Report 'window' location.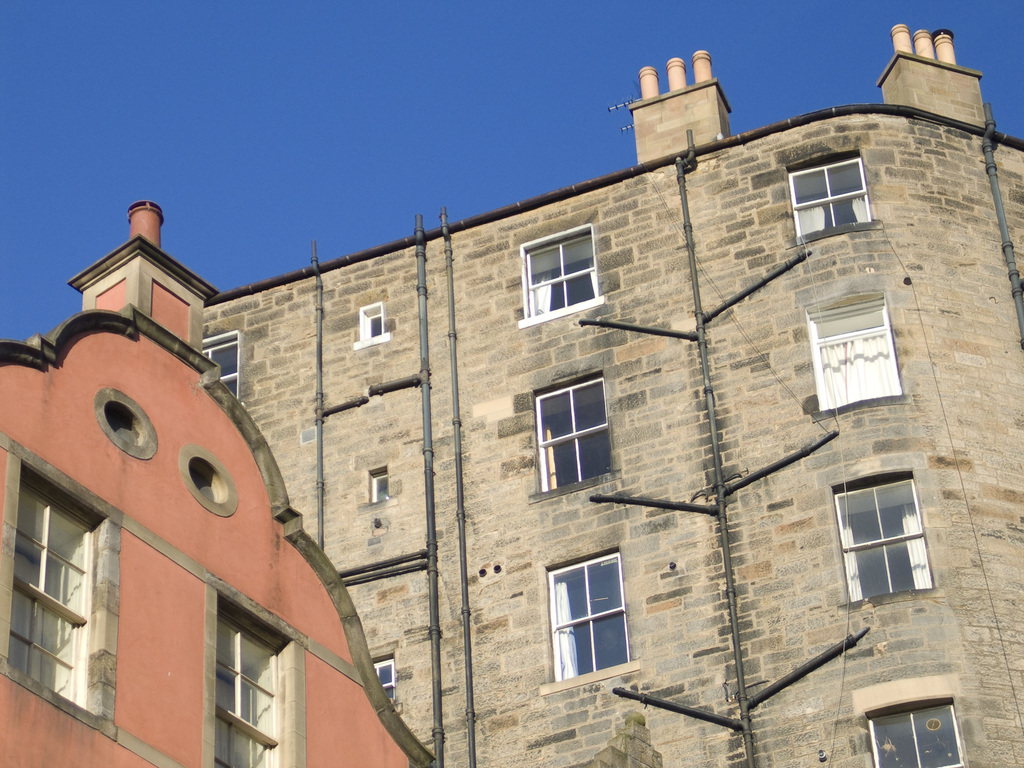
Report: pyautogui.locateOnScreen(364, 465, 390, 509).
